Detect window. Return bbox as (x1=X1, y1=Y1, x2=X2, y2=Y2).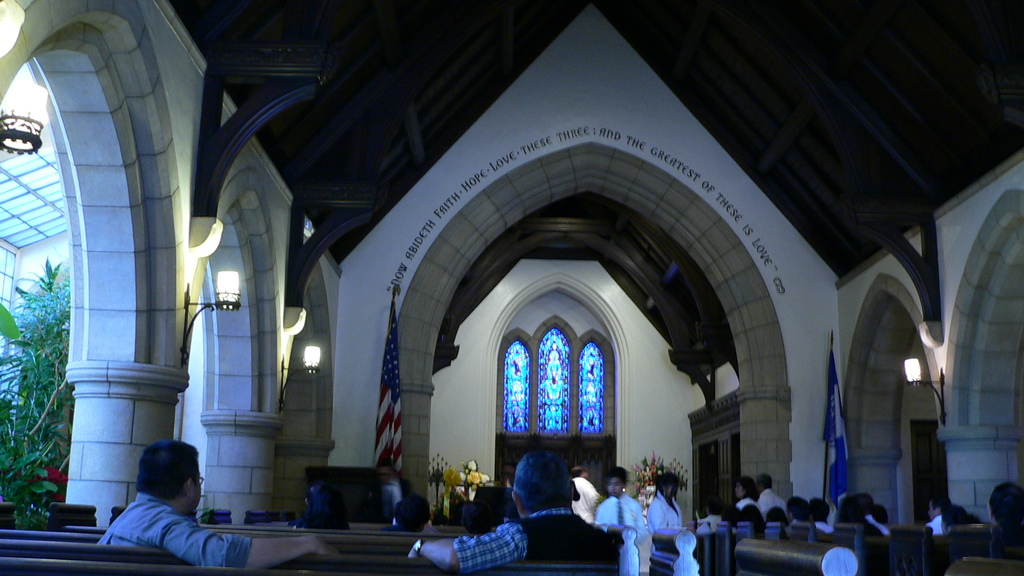
(x1=502, y1=335, x2=529, y2=432).
